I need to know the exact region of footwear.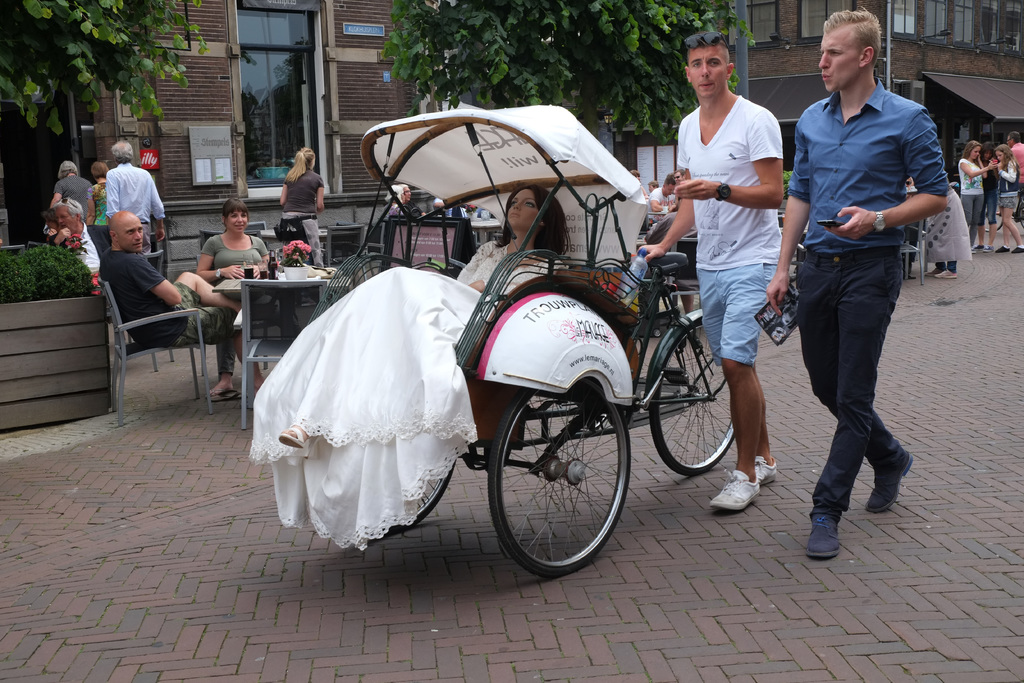
Region: x1=997, y1=247, x2=1012, y2=254.
